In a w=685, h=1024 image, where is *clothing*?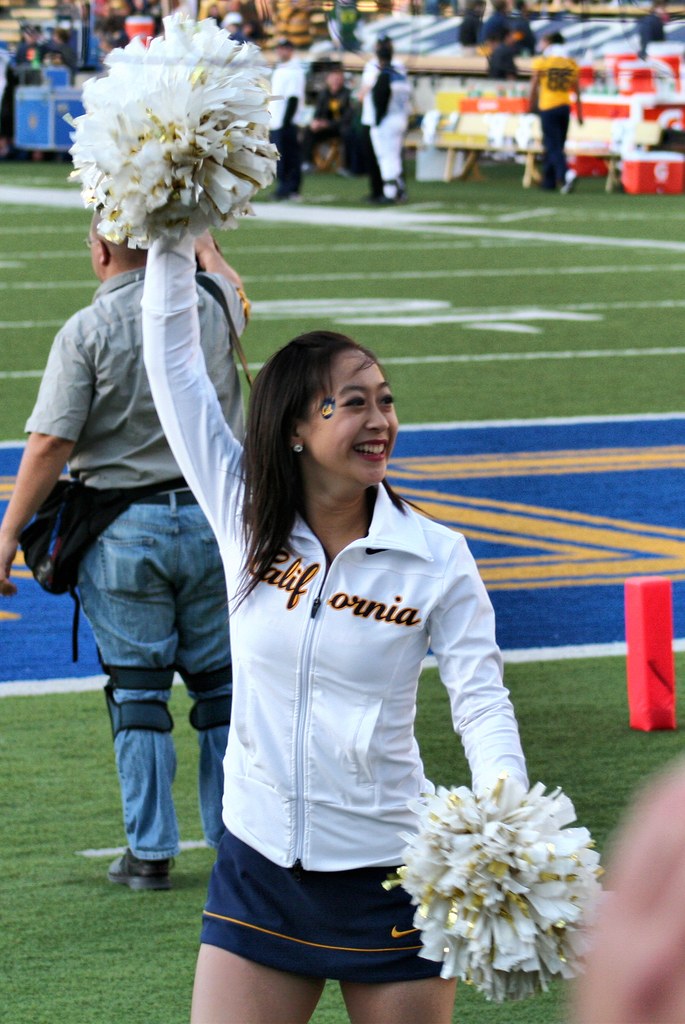
(458,1,488,54).
